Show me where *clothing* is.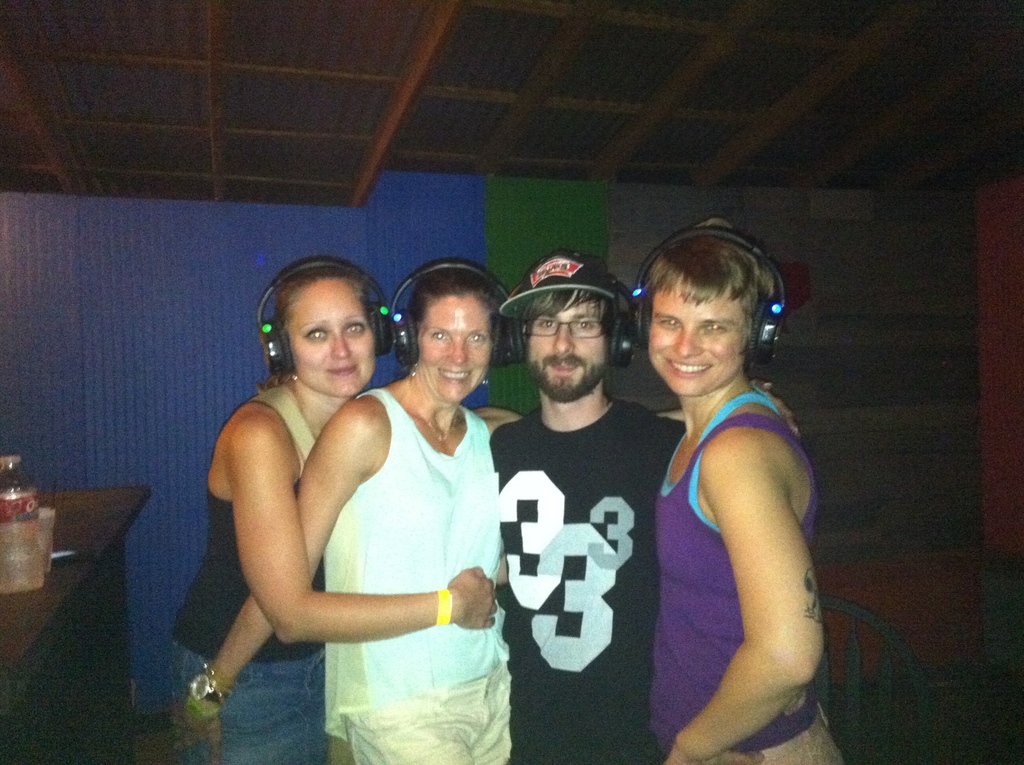
*clothing* is at left=648, top=383, right=825, bottom=740.
